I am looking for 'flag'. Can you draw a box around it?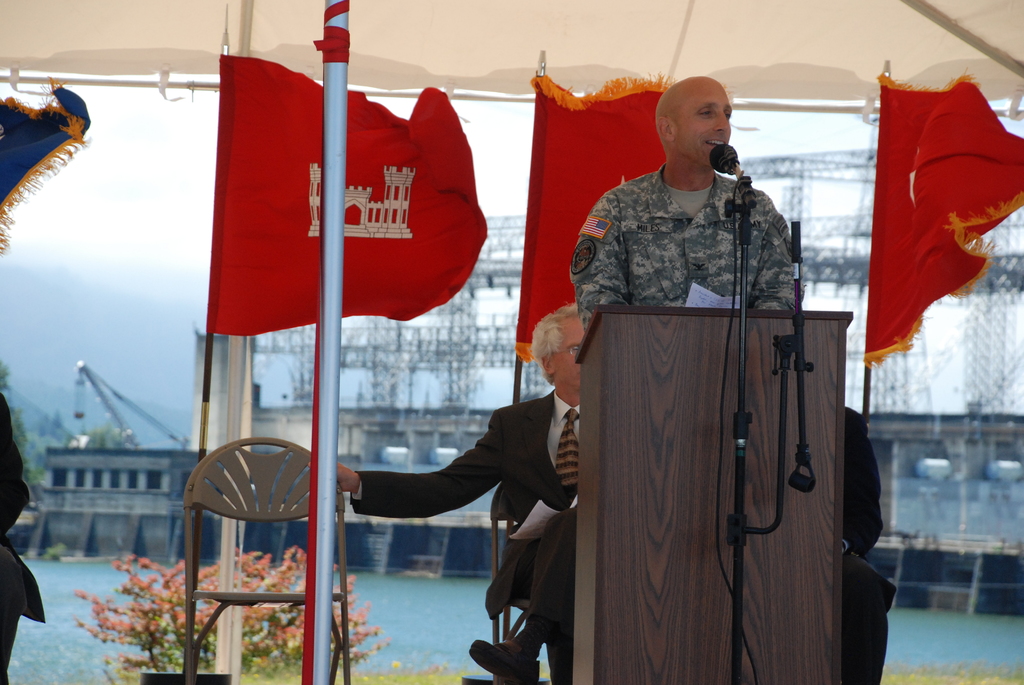
Sure, the bounding box is 518,77,712,362.
